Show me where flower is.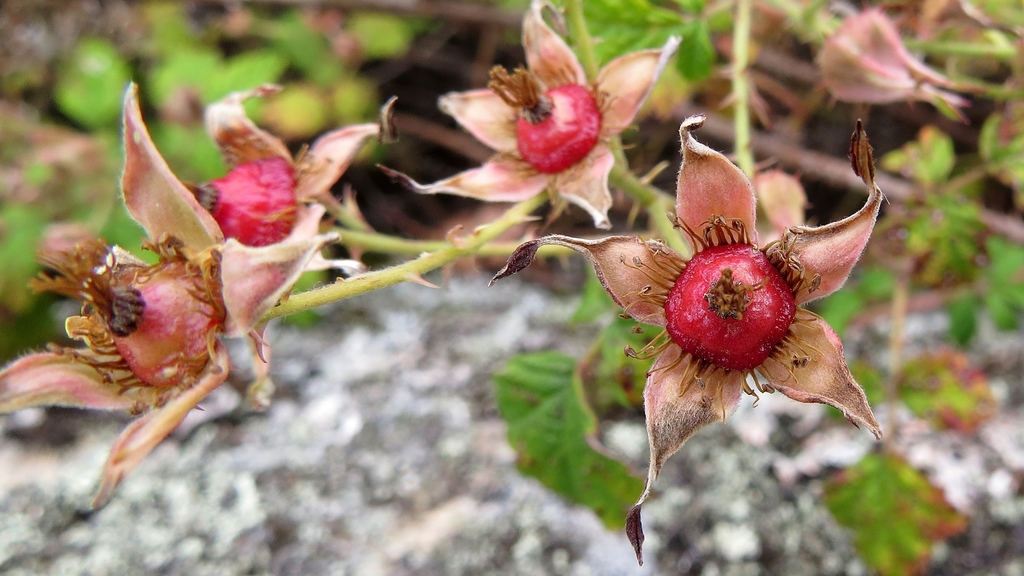
flower is at l=374, t=0, r=684, b=230.
